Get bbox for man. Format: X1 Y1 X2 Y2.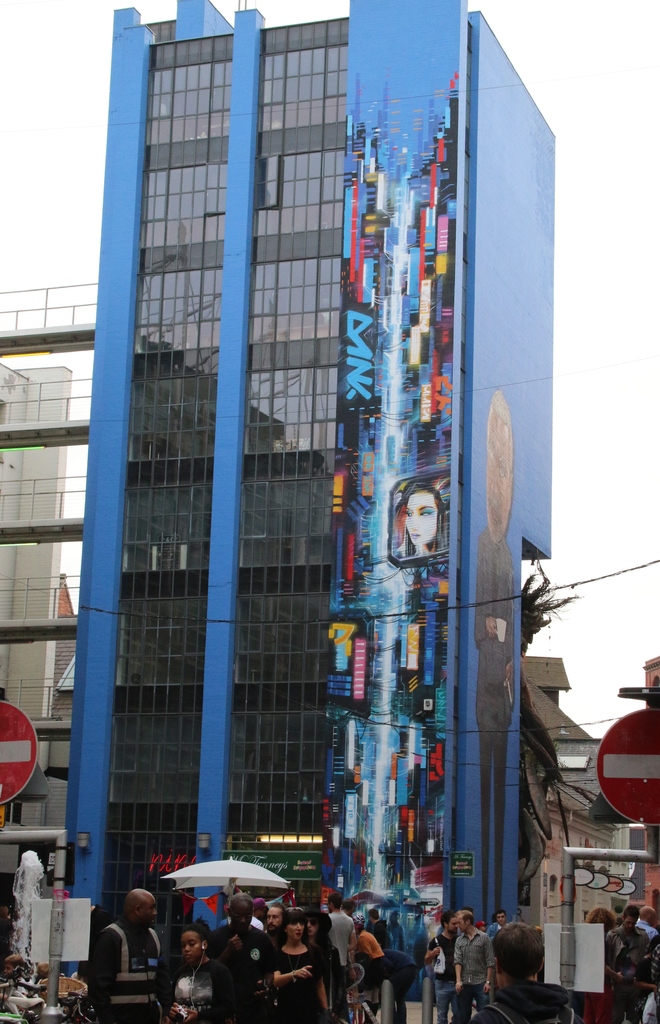
634 904 657 937.
